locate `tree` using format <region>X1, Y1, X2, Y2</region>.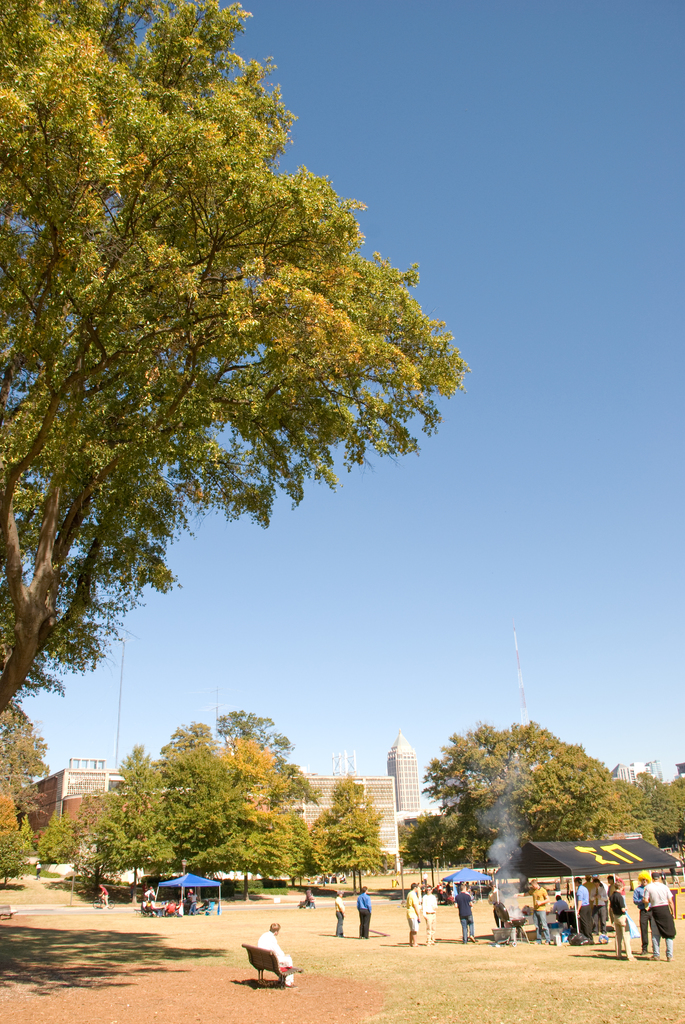
<region>297, 776, 390, 897</region>.
